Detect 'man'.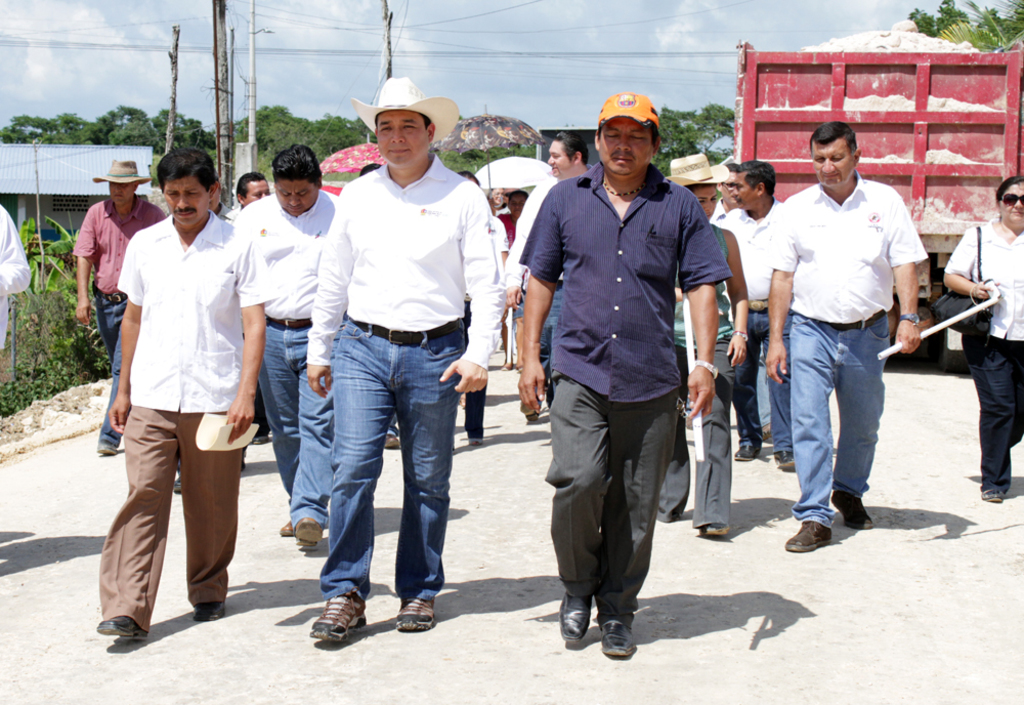
Detected at {"left": 238, "top": 167, "right": 269, "bottom": 204}.
